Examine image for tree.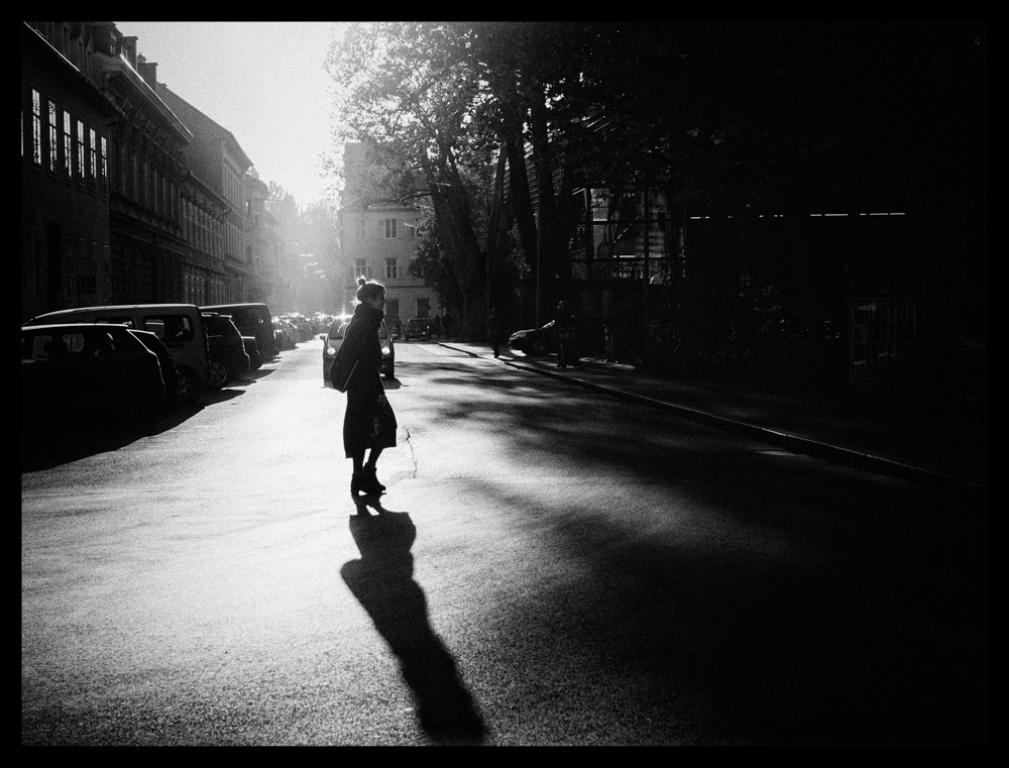
Examination result: 311/22/705/360.
